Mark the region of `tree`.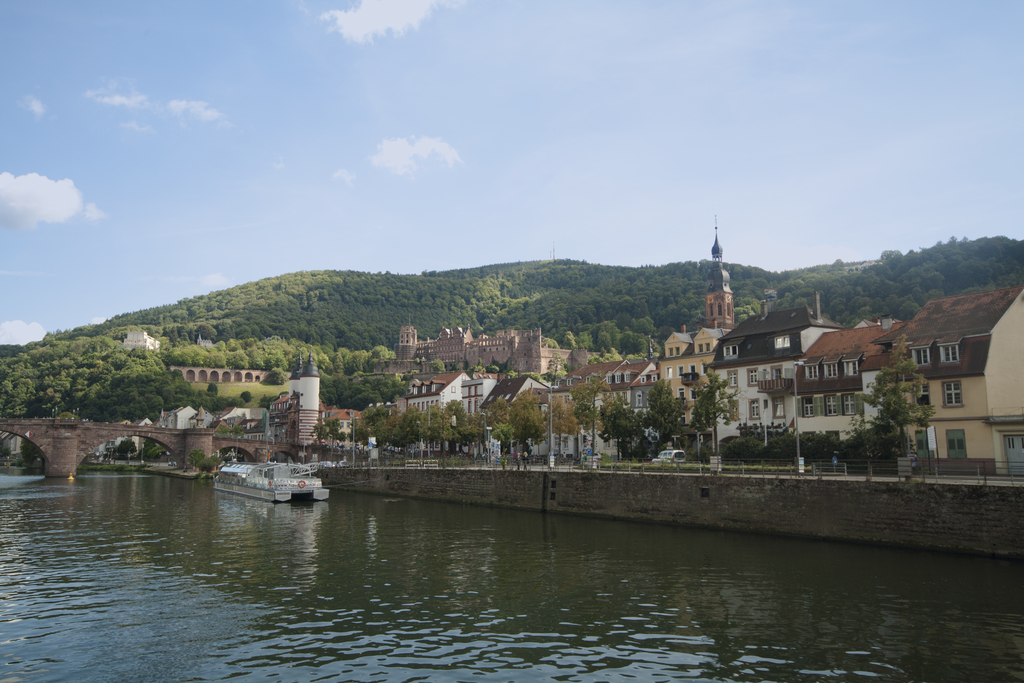
Region: bbox(486, 397, 521, 459).
